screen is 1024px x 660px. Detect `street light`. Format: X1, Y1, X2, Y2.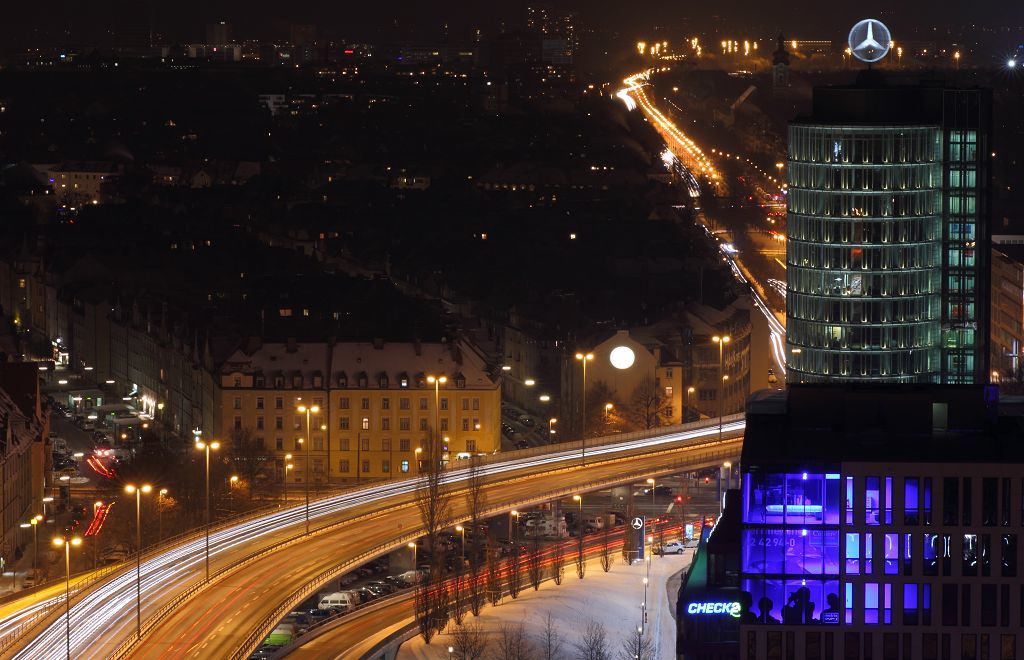
646, 475, 661, 522.
